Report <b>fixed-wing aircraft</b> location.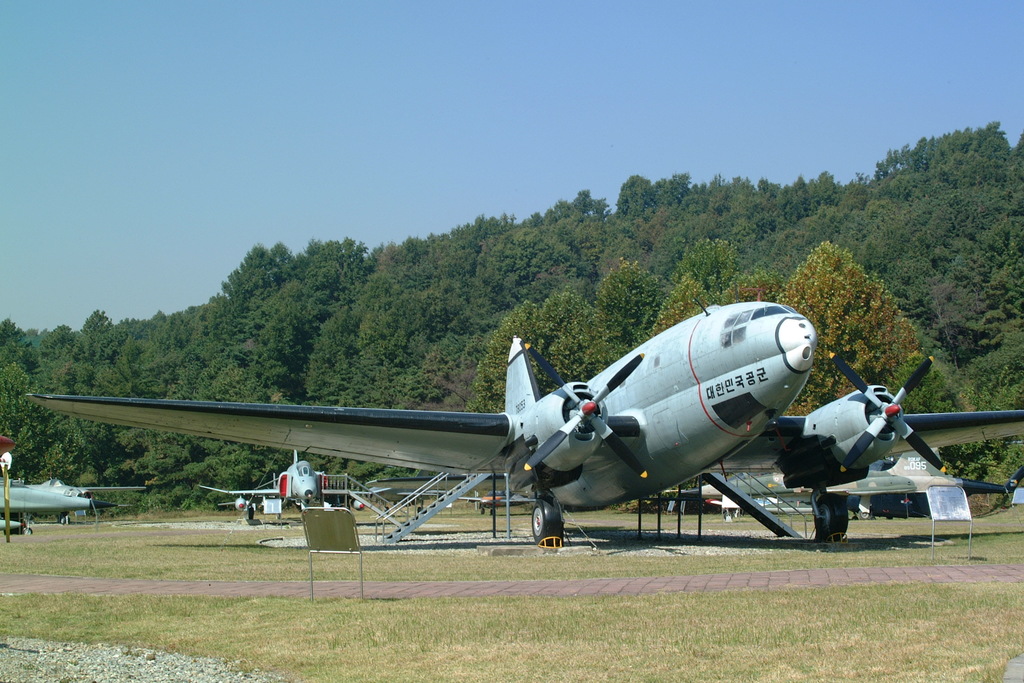
Report: {"left": 682, "top": 447, "right": 1023, "bottom": 518}.
